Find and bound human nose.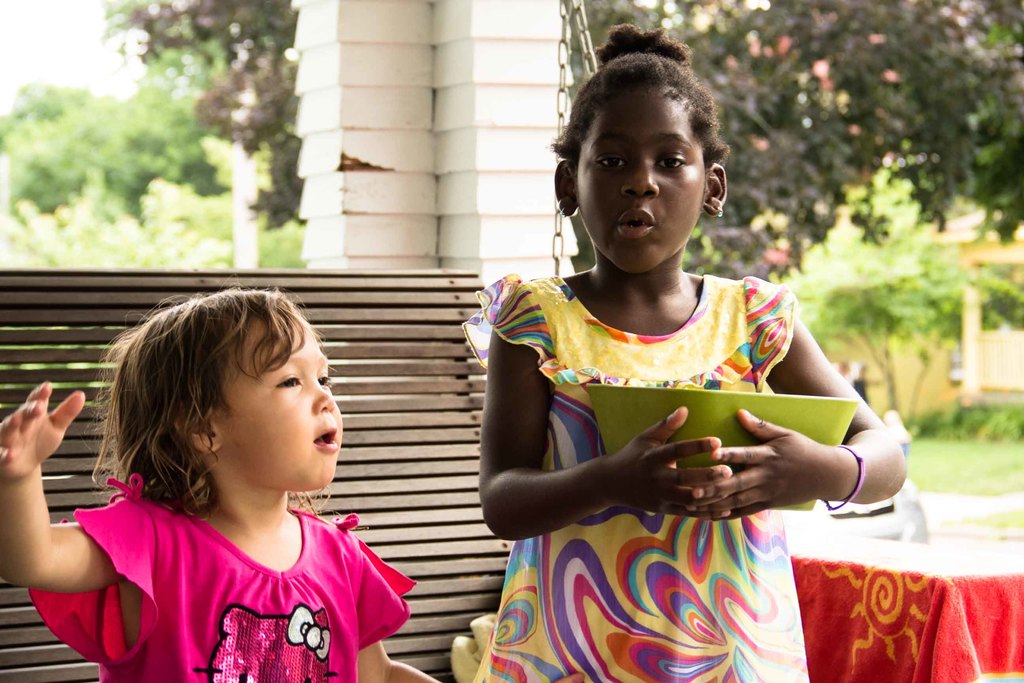
Bound: box(313, 371, 335, 413).
